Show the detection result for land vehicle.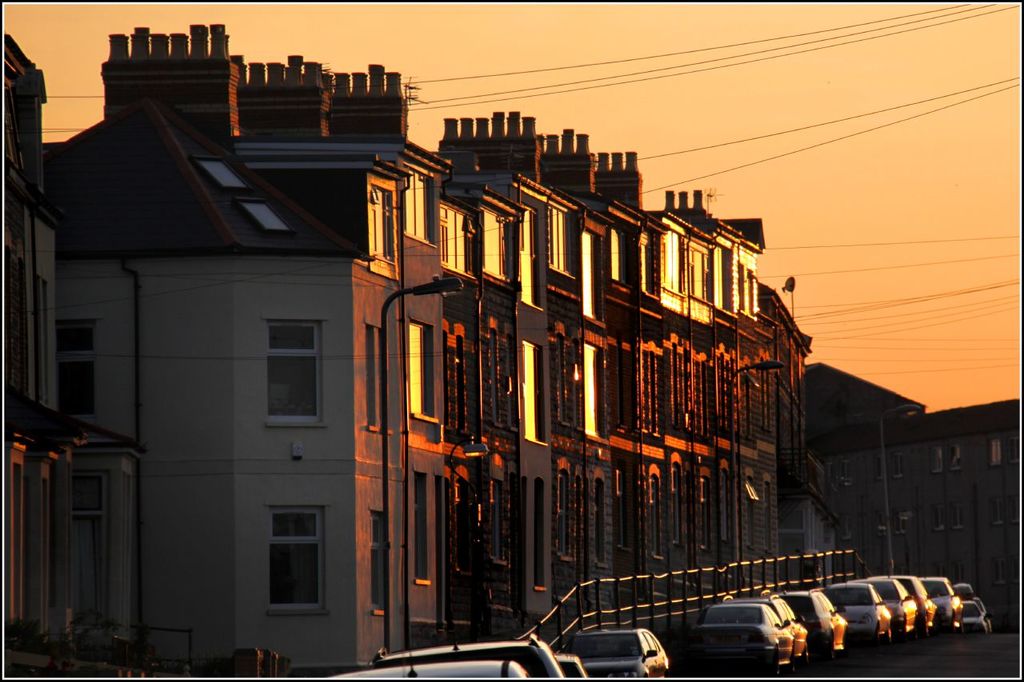
{"left": 846, "top": 574, "right": 914, "bottom": 635}.
